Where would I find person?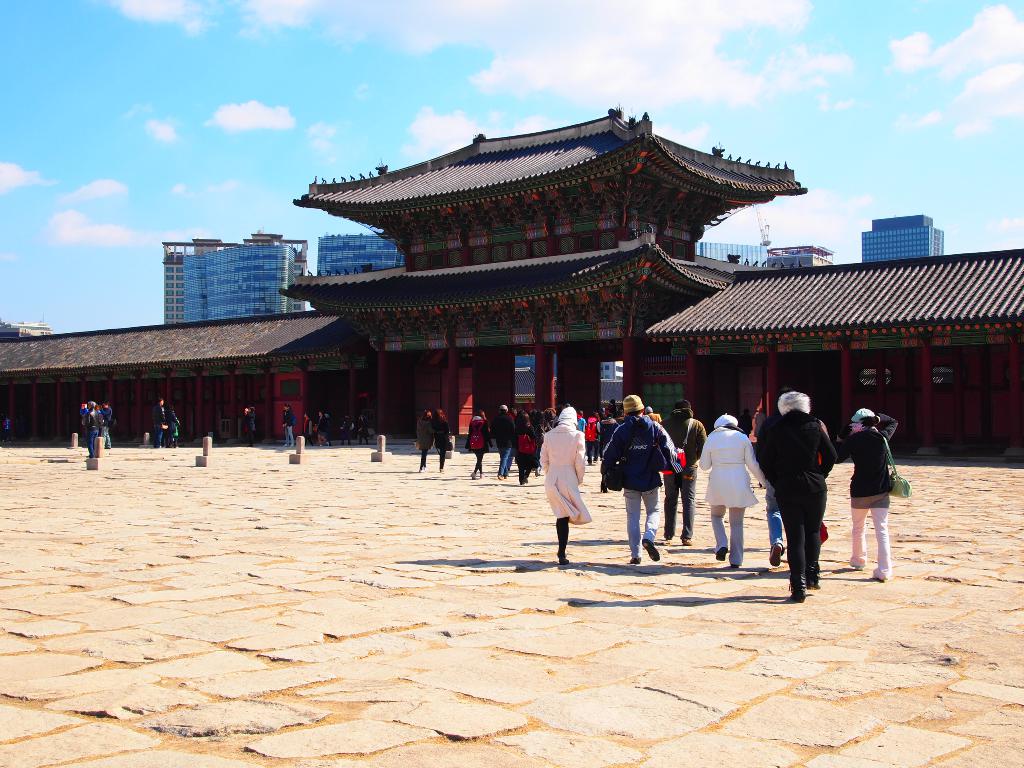
At [280,405,294,440].
